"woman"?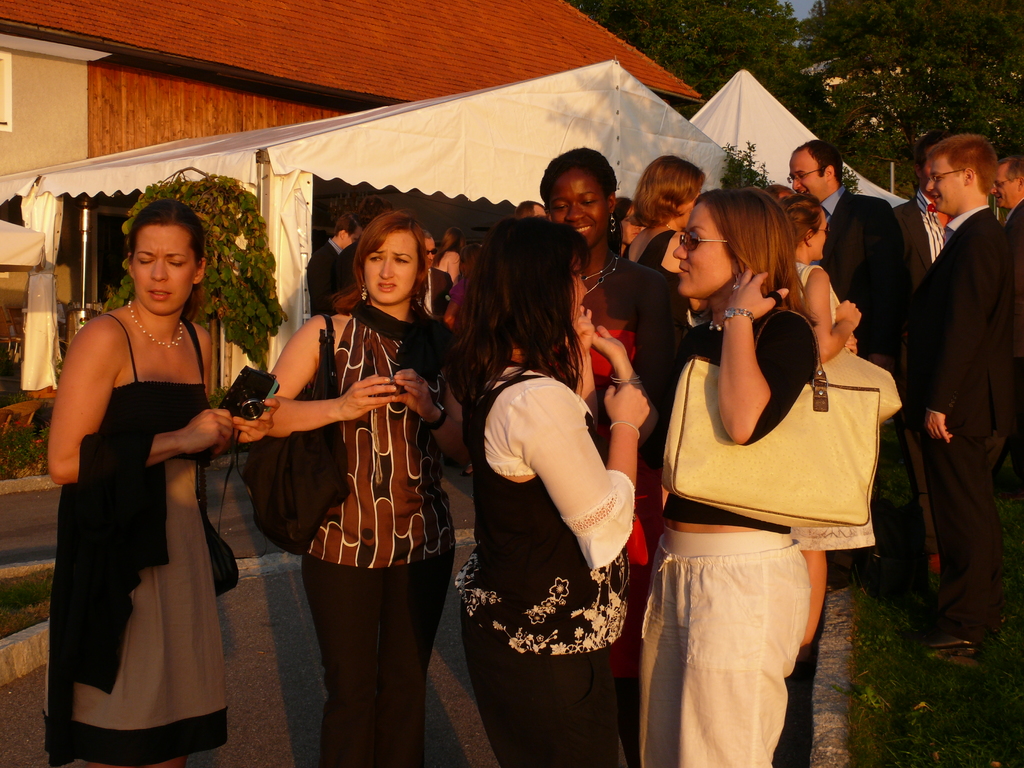
BBox(42, 198, 251, 764)
